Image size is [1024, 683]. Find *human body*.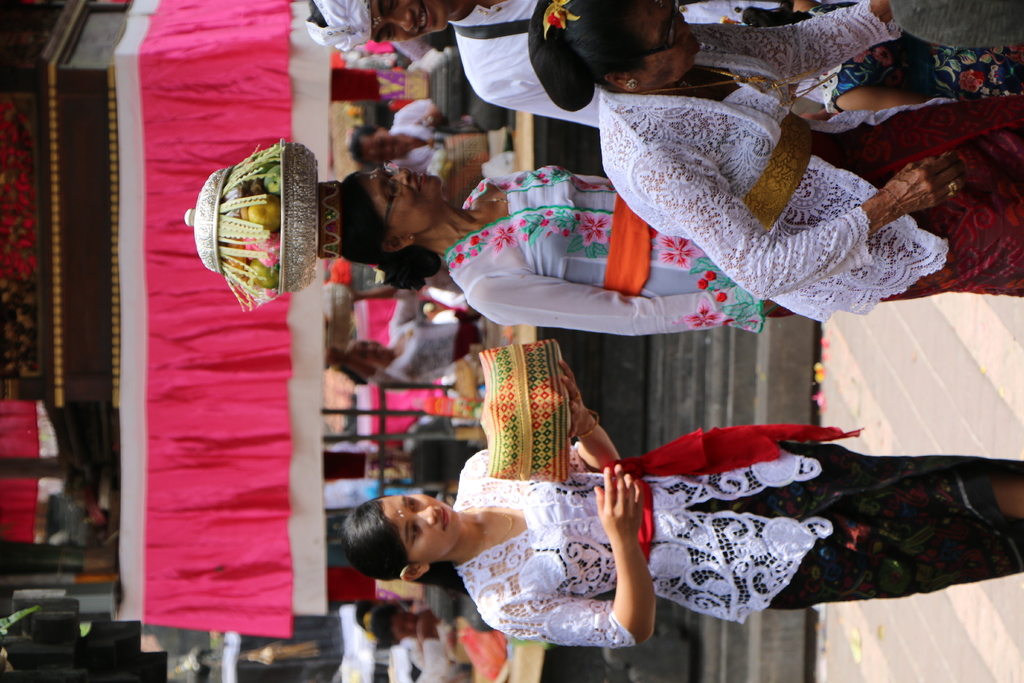
left=522, top=0, right=1023, bottom=327.
